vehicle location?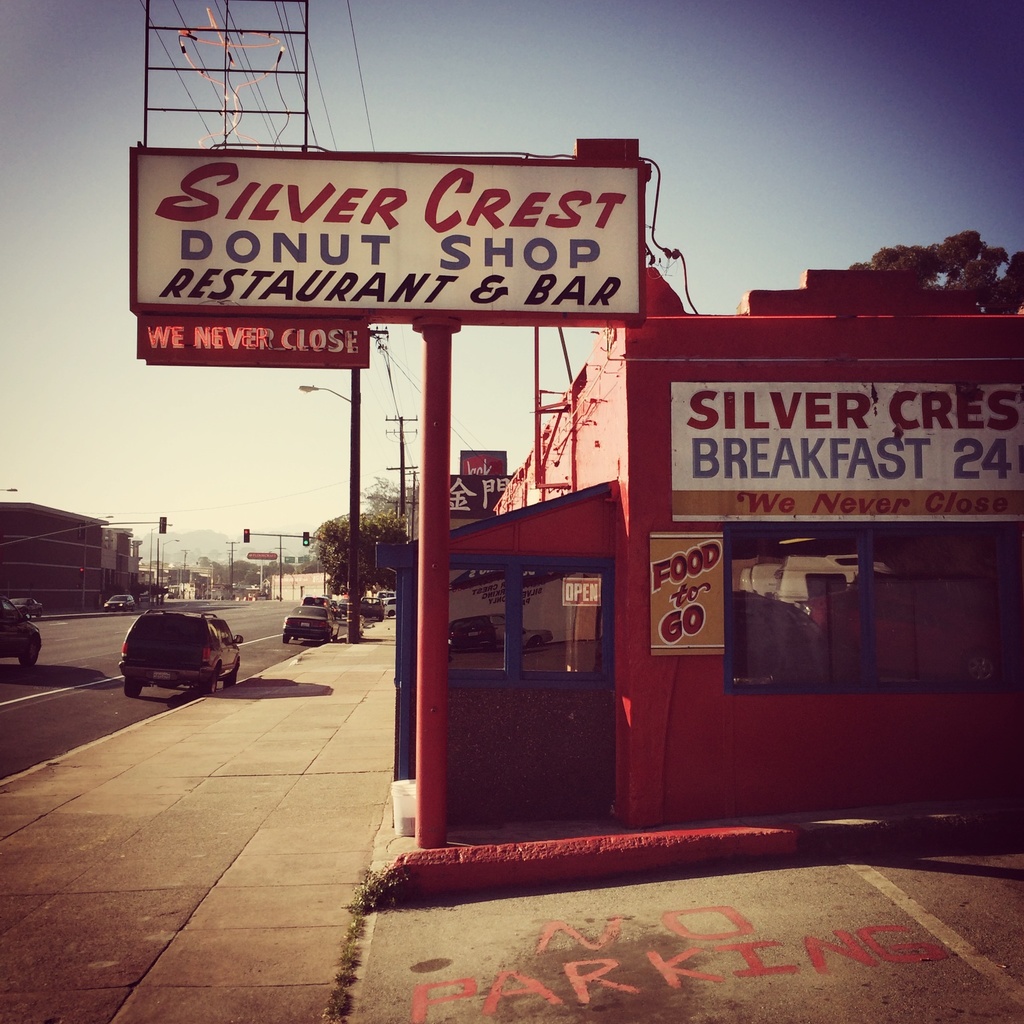
0/607/45/660
